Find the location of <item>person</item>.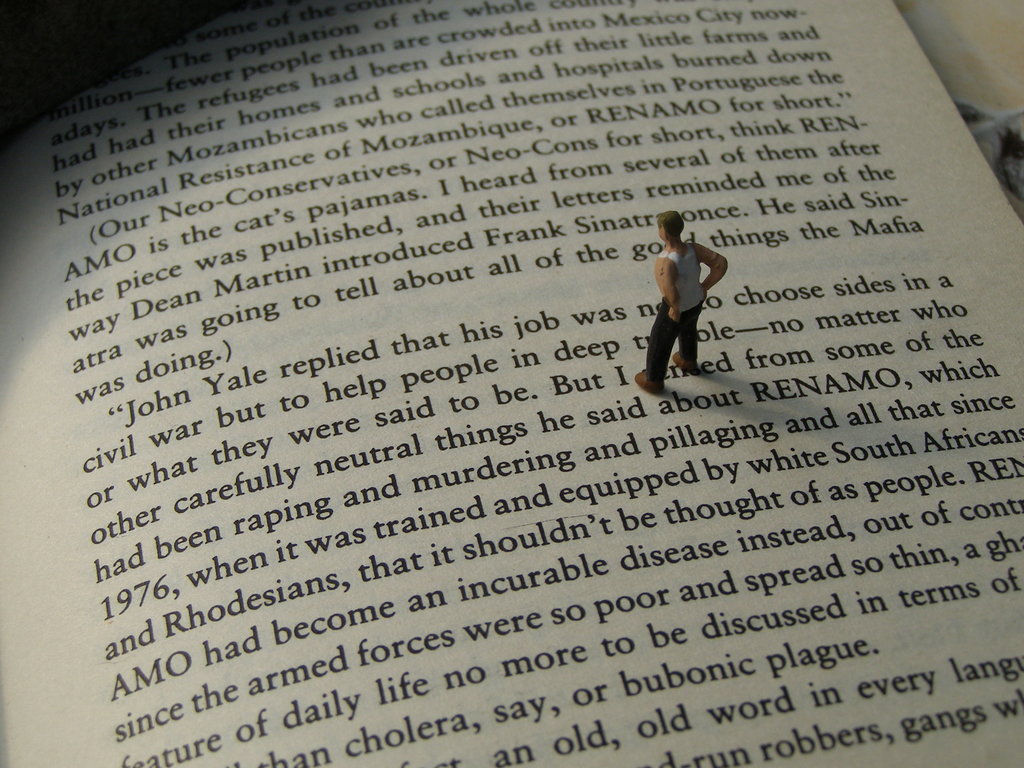
Location: left=645, top=206, right=727, bottom=388.
